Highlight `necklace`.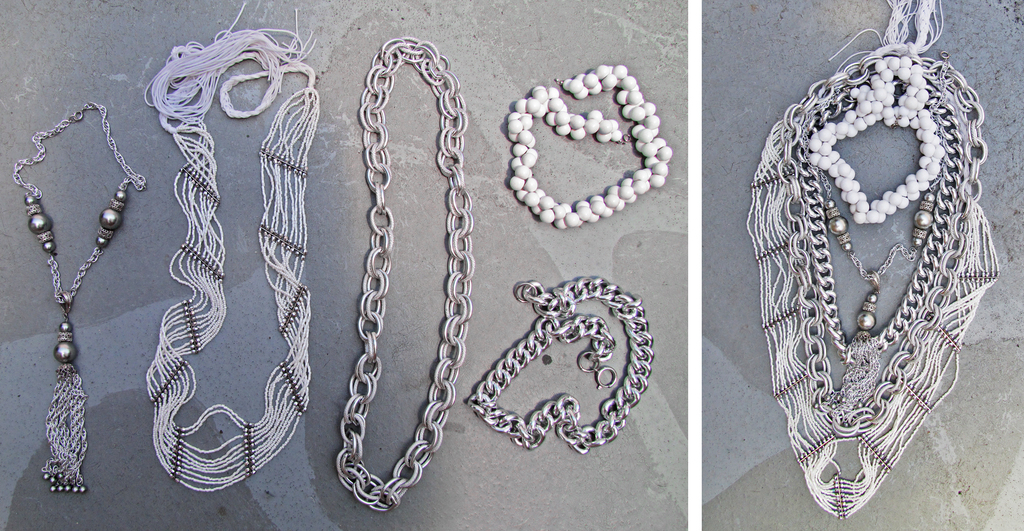
Highlighted region: region(333, 34, 467, 507).
